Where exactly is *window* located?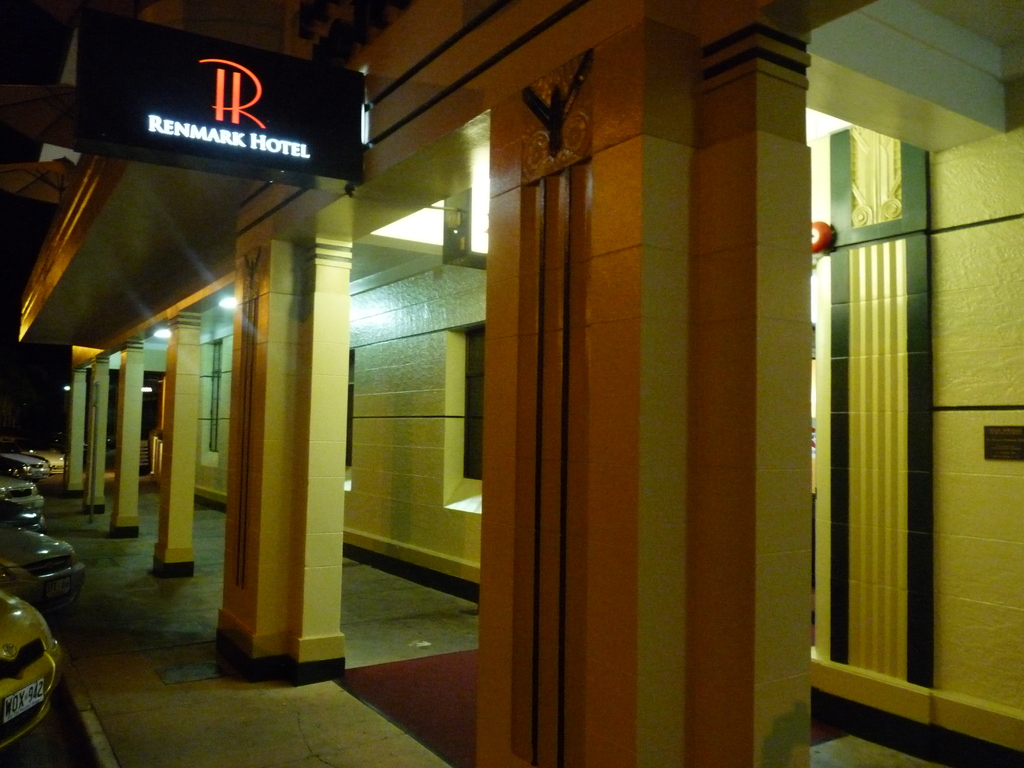
Its bounding box is l=458, t=333, r=486, b=482.
